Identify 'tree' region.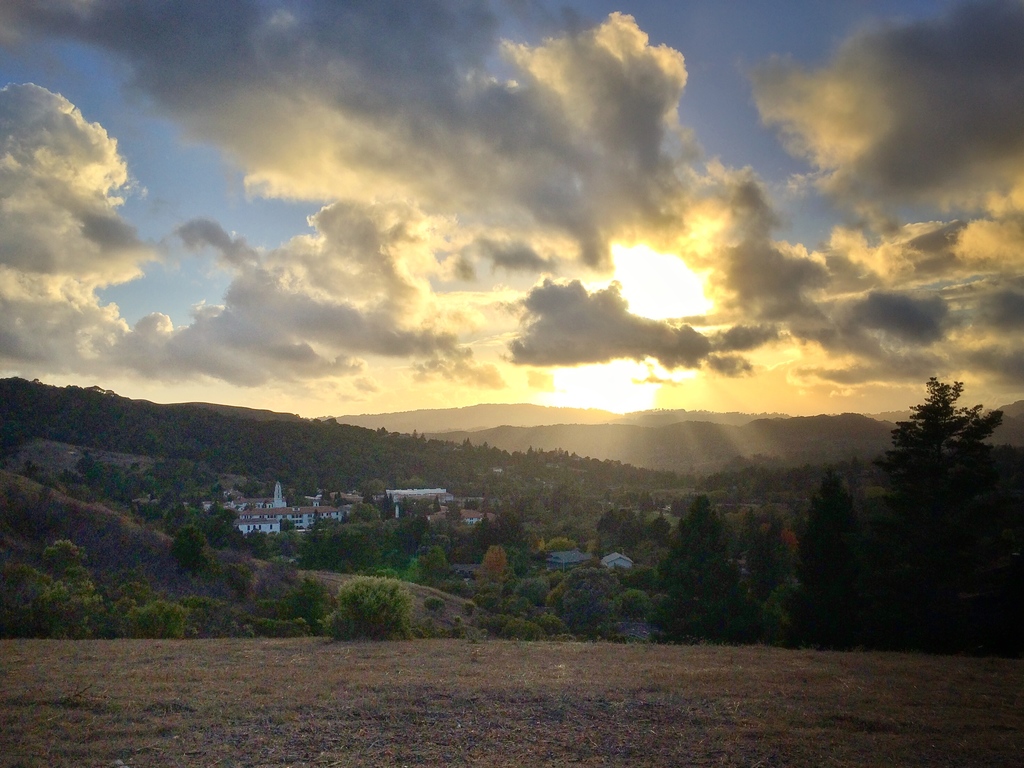
Region: [655, 482, 768, 655].
